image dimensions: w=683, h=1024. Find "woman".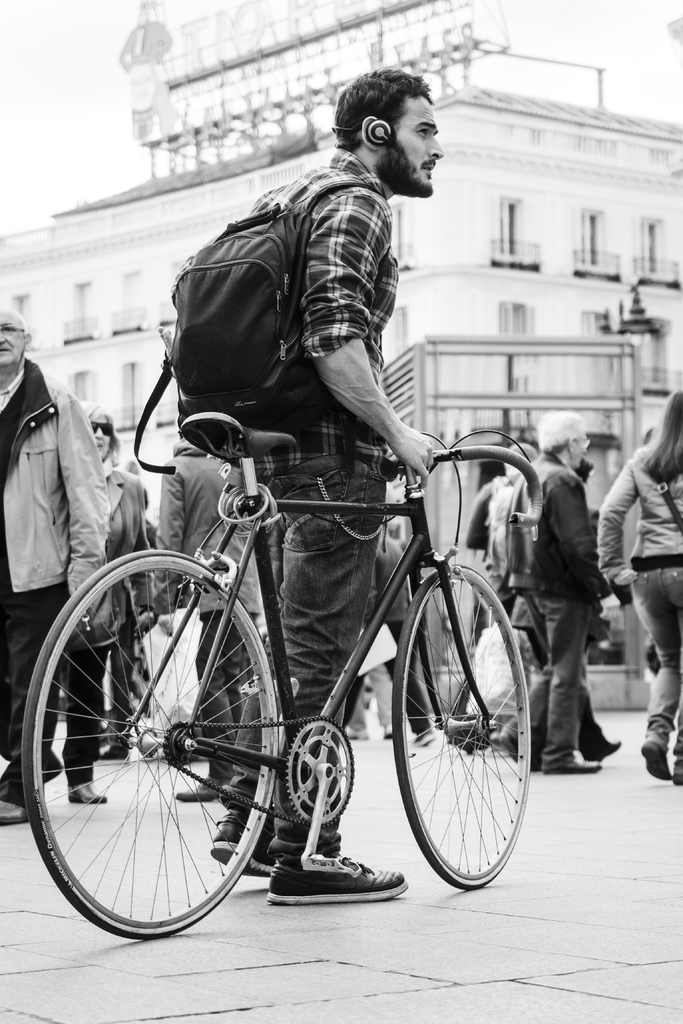
select_region(50, 399, 148, 805).
